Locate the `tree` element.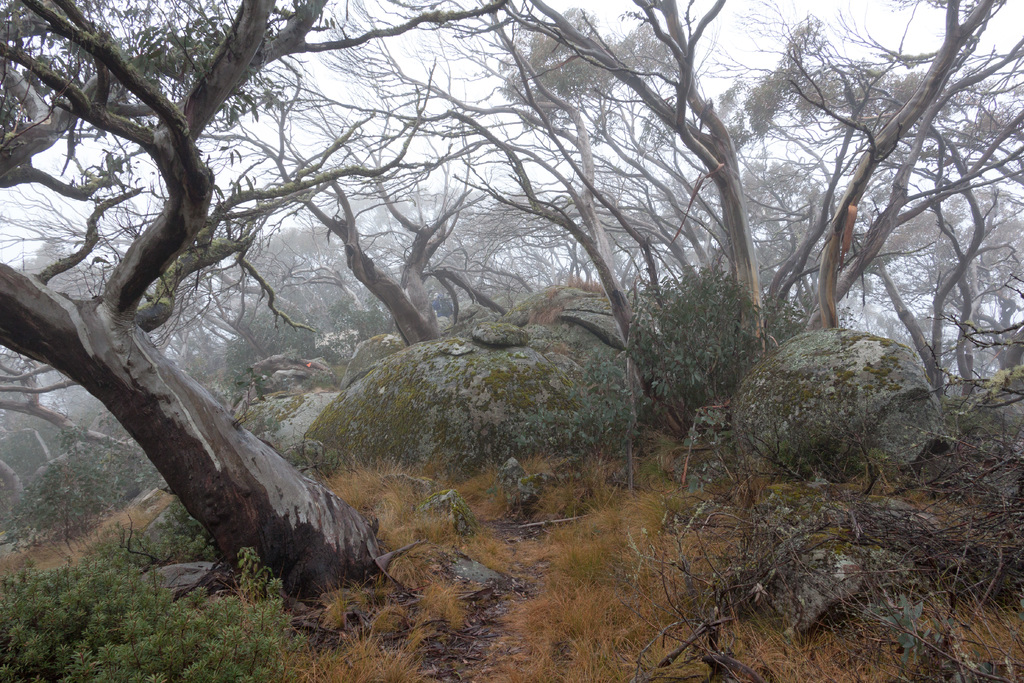
Element bbox: 284, 0, 585, 409.
